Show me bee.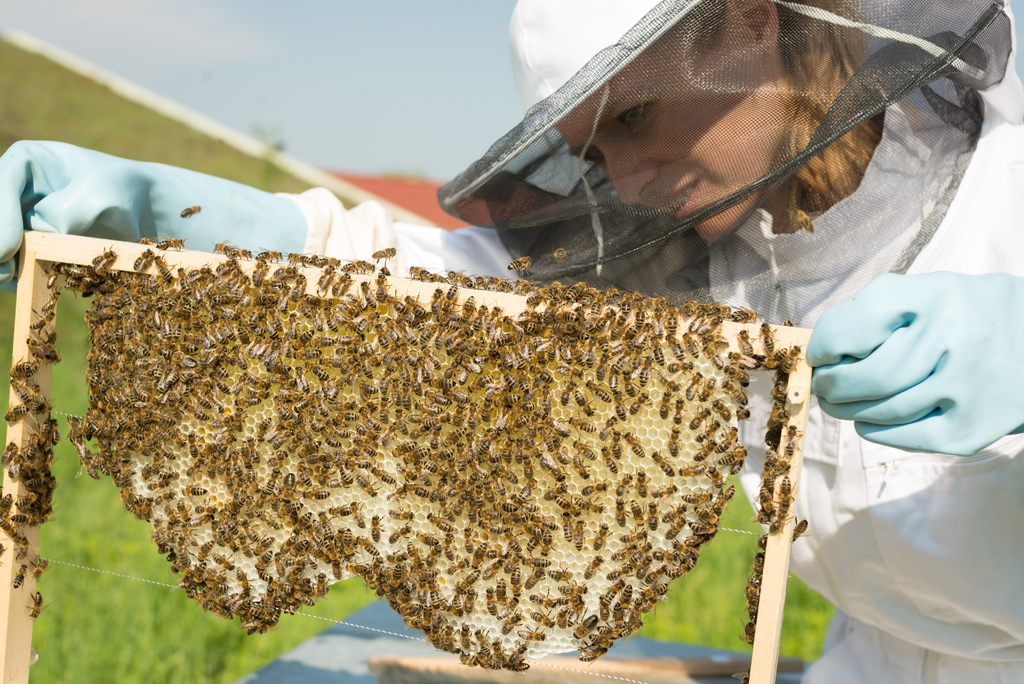
bee is here: <region>464, 498, 480, 525</region>.
